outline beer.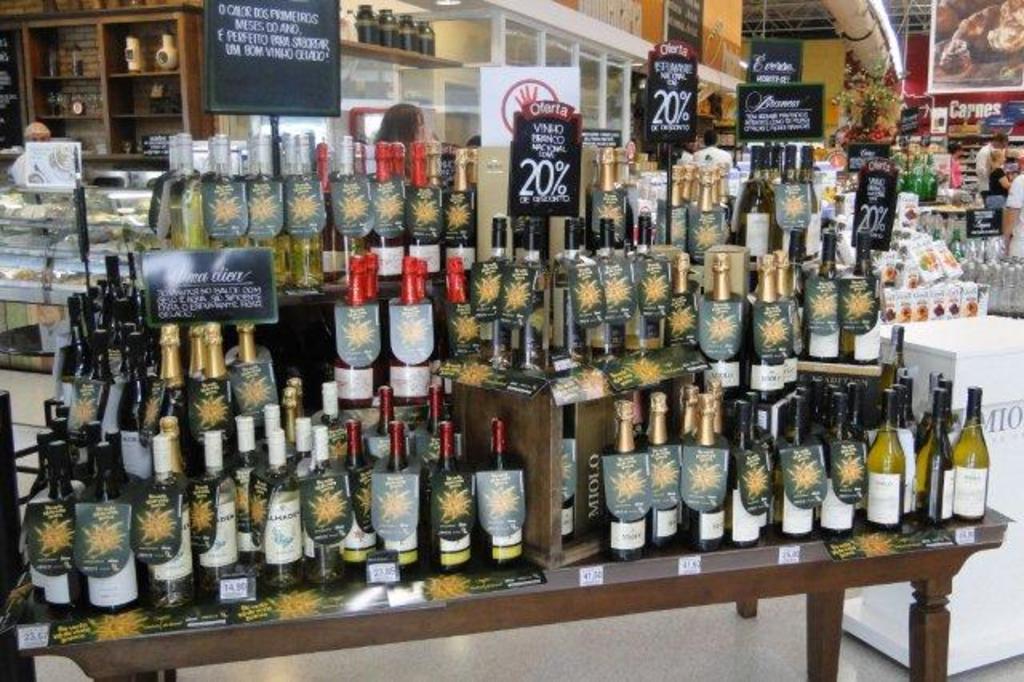
Outline: [904,378,957,524].
